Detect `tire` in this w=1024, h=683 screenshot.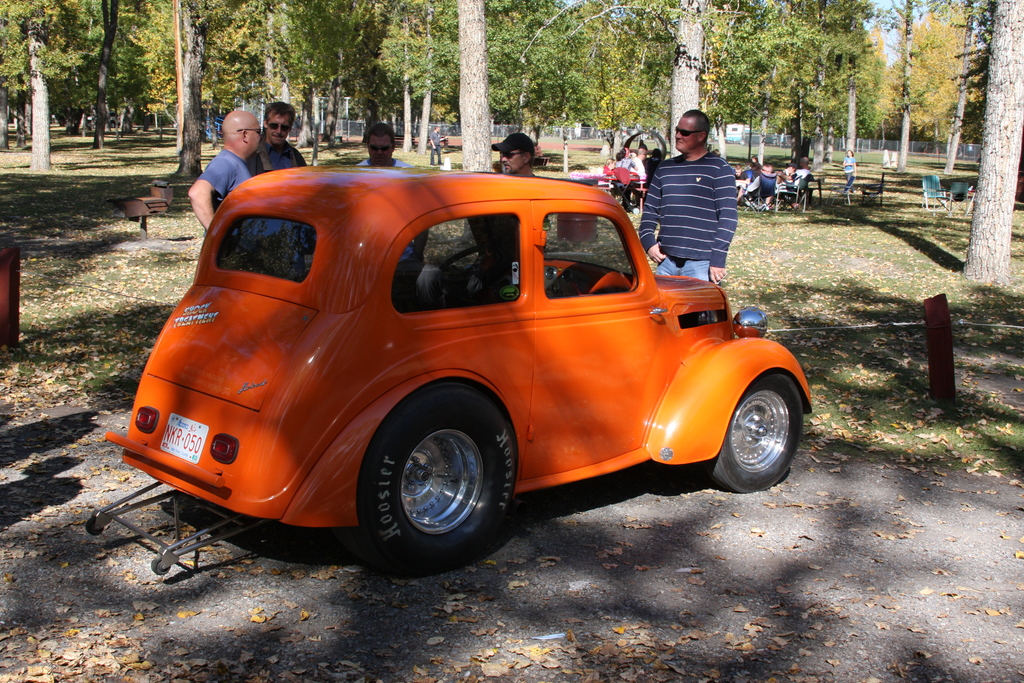
Detection: <region>365, 400, 509, 566</region>.
